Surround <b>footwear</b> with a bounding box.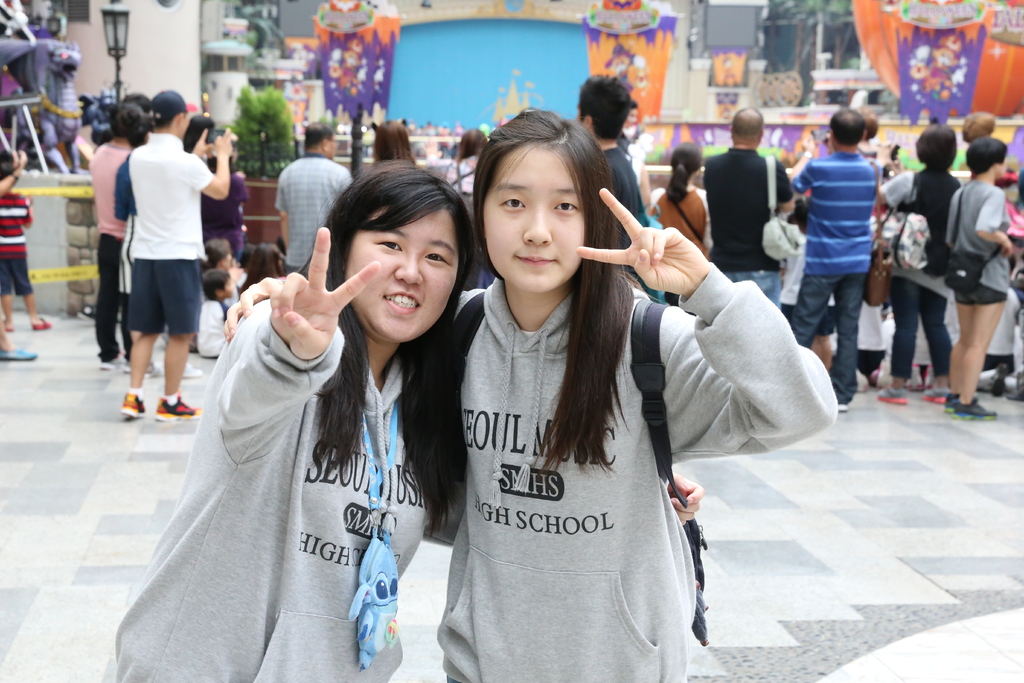
region(118, 385, 148, 420).
